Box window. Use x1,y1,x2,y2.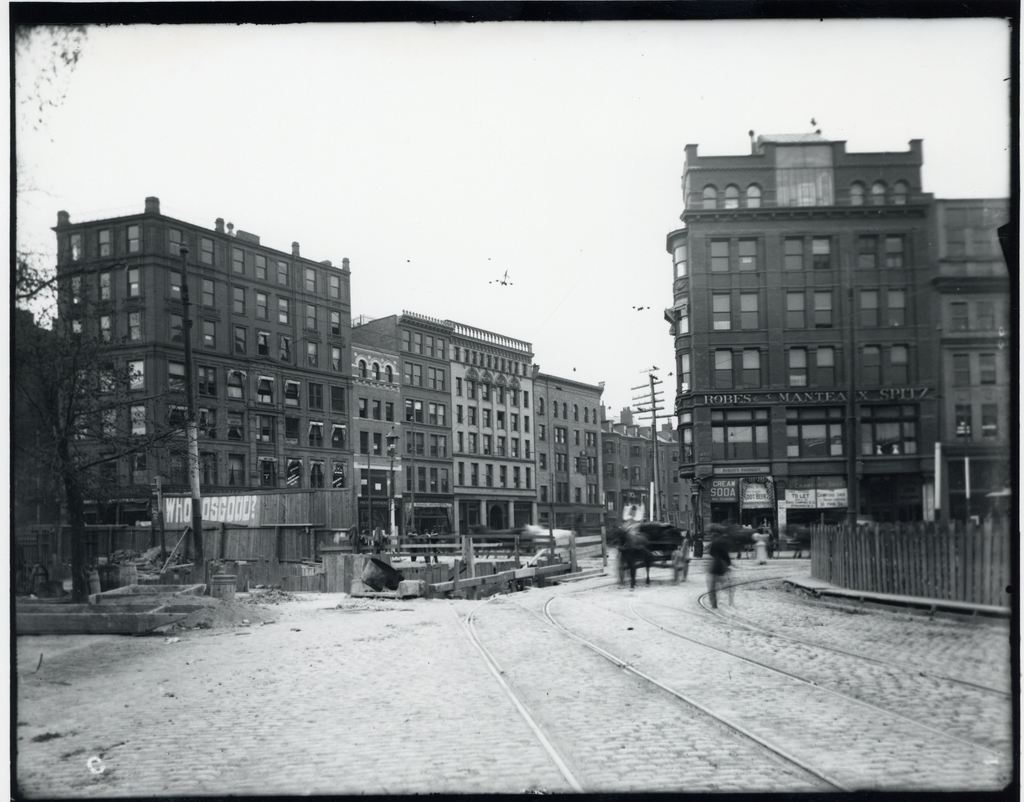
196,364,218,400.
